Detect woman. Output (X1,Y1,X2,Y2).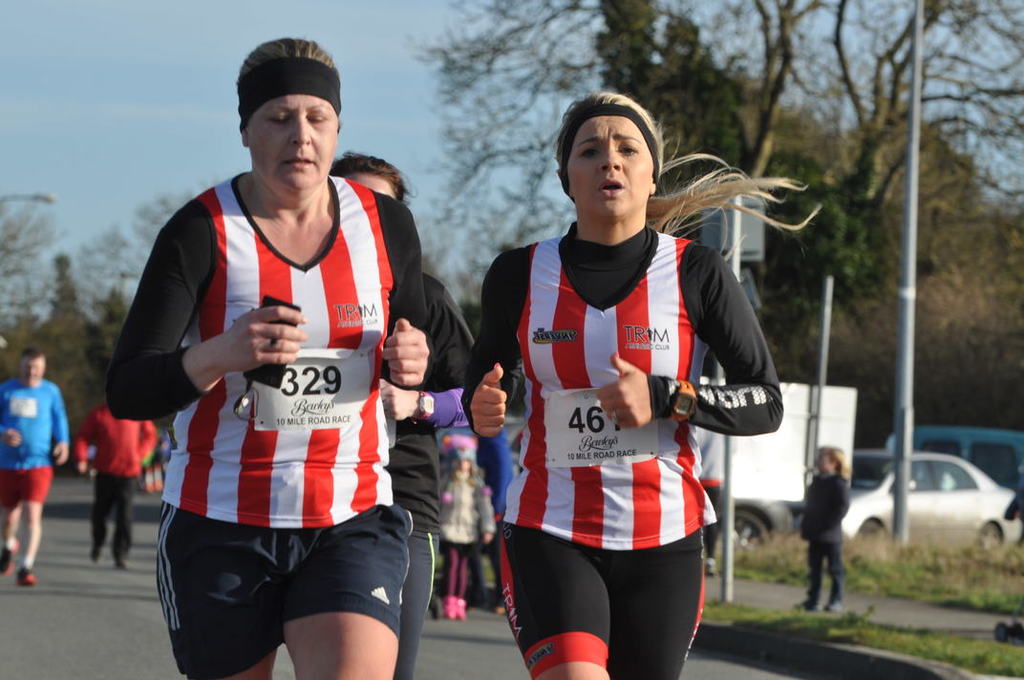
(111,43,465,679).
